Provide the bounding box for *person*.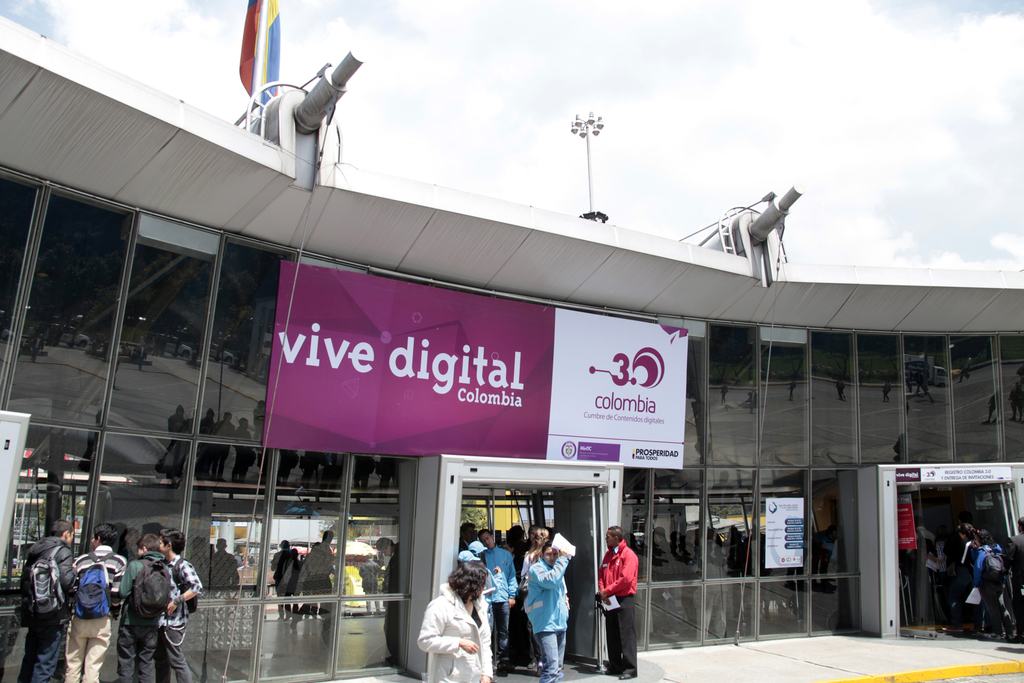
72 525 127 682.
